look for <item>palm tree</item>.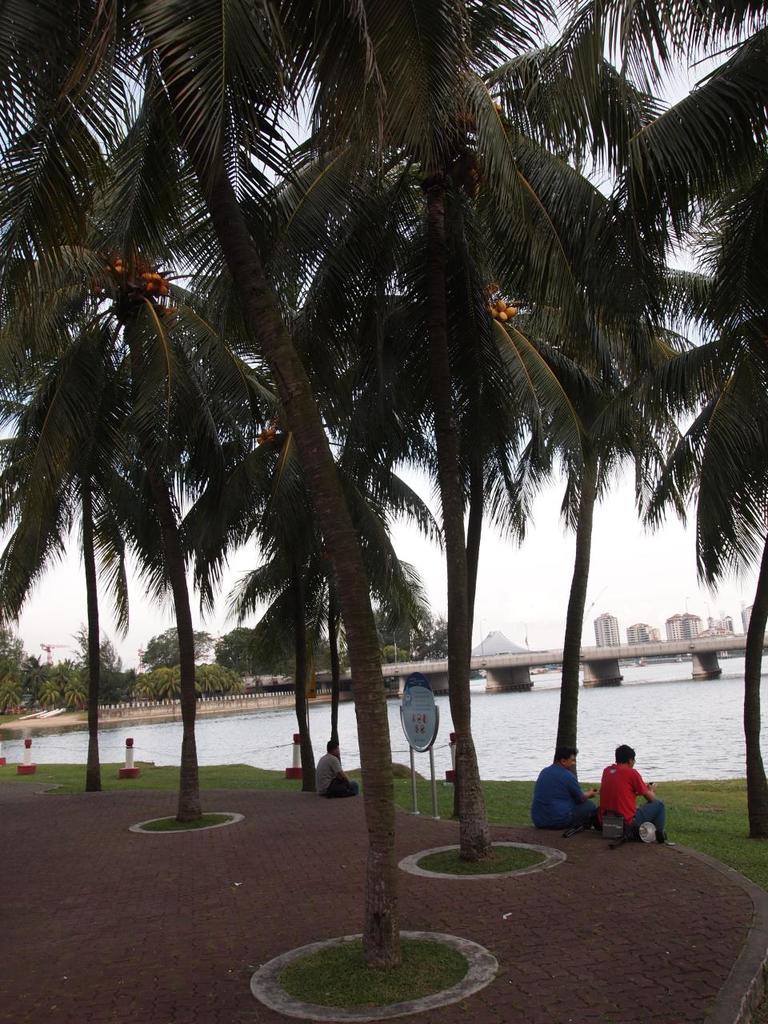
Found: <region>54, 247, 283, 814</region>.
